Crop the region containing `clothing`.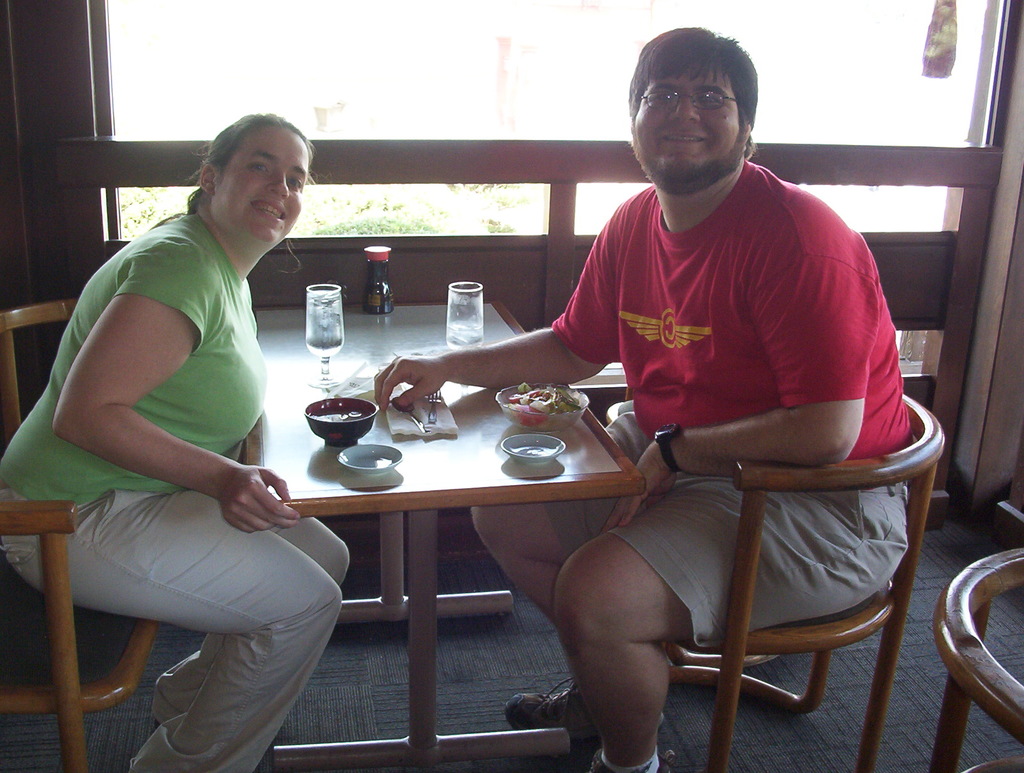
Crop region: select_region(1, 197, 353, 772).
